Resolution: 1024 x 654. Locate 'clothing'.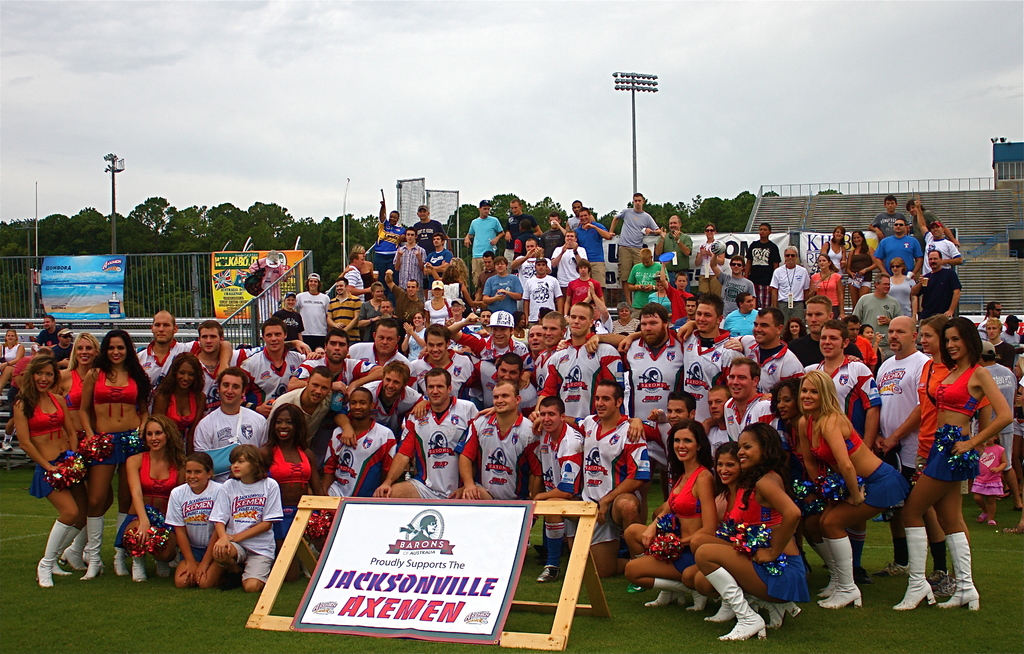
bbox=[0, 342, 24, 371].
